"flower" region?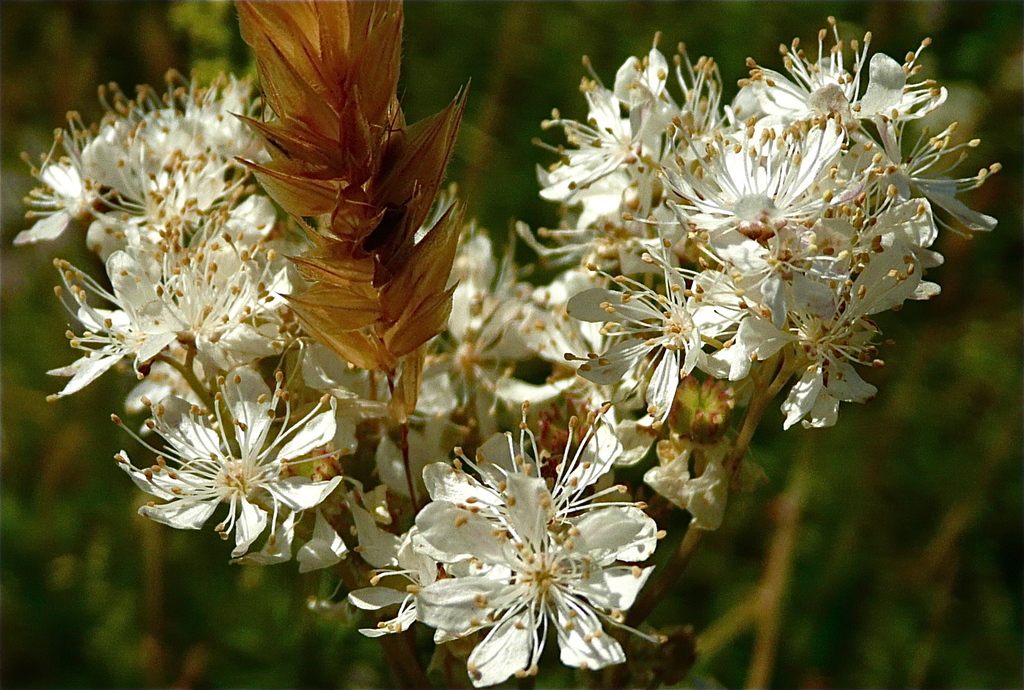
<box>391,422,677,675</box>
